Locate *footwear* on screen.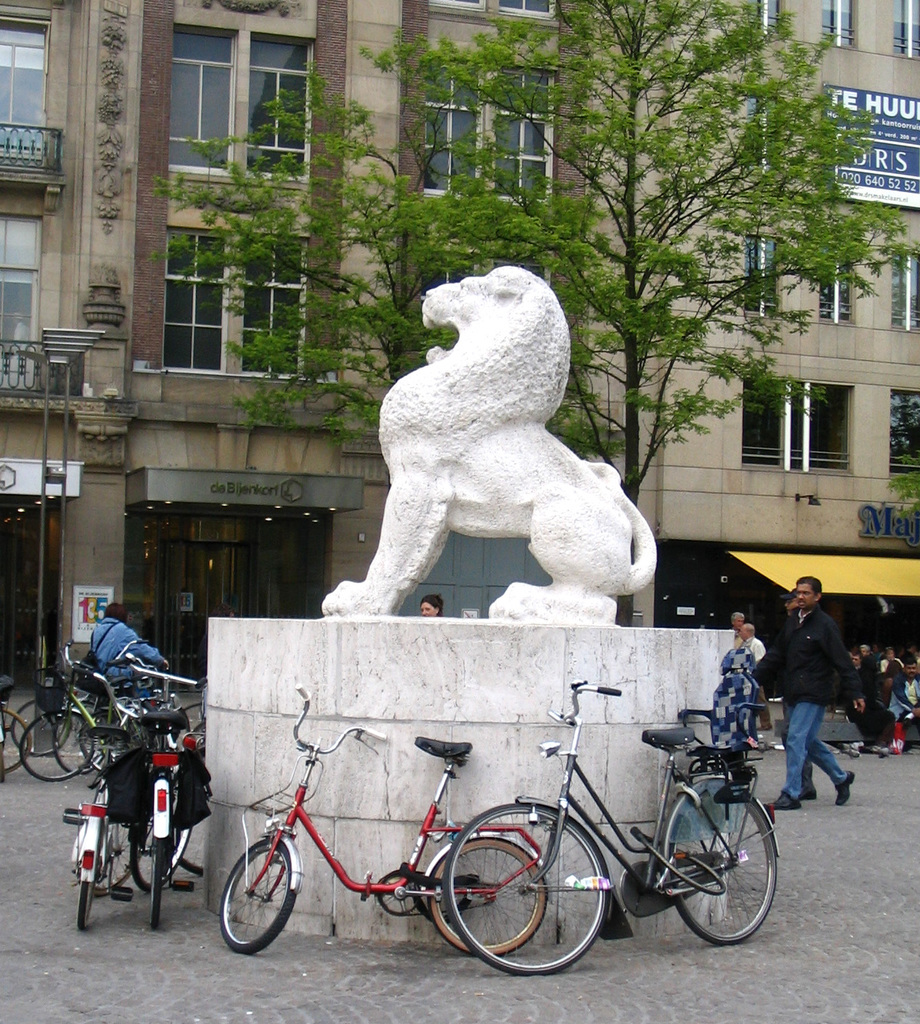
On screen at {"left": 758, "top": 782, "right": 802, "bottom": 812}.
